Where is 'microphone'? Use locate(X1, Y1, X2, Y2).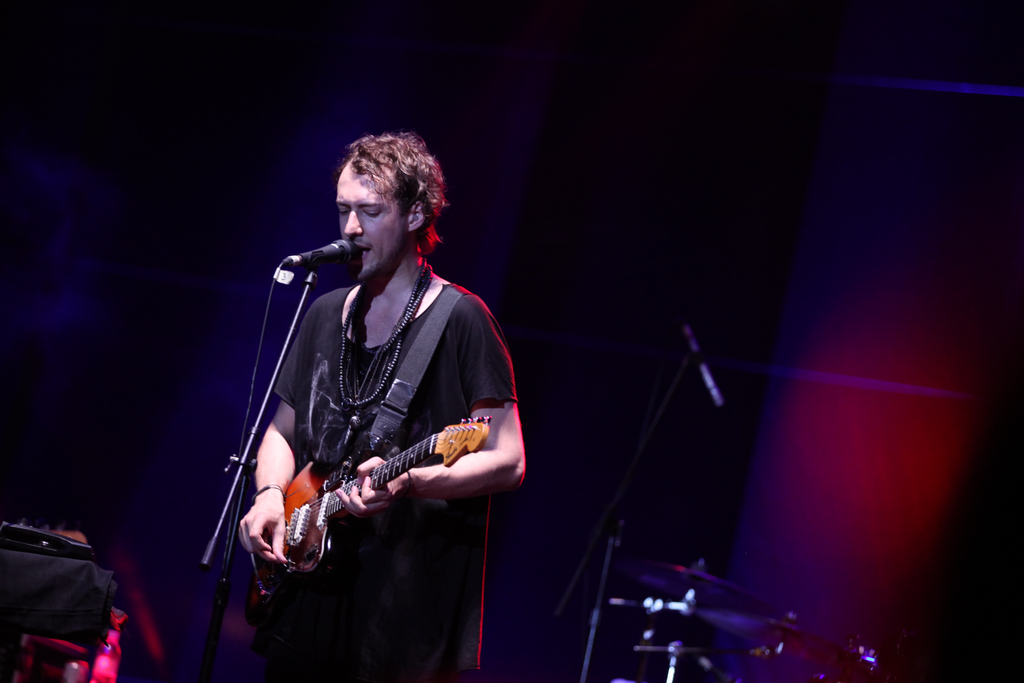
locate(685, 316, 731, 415).
